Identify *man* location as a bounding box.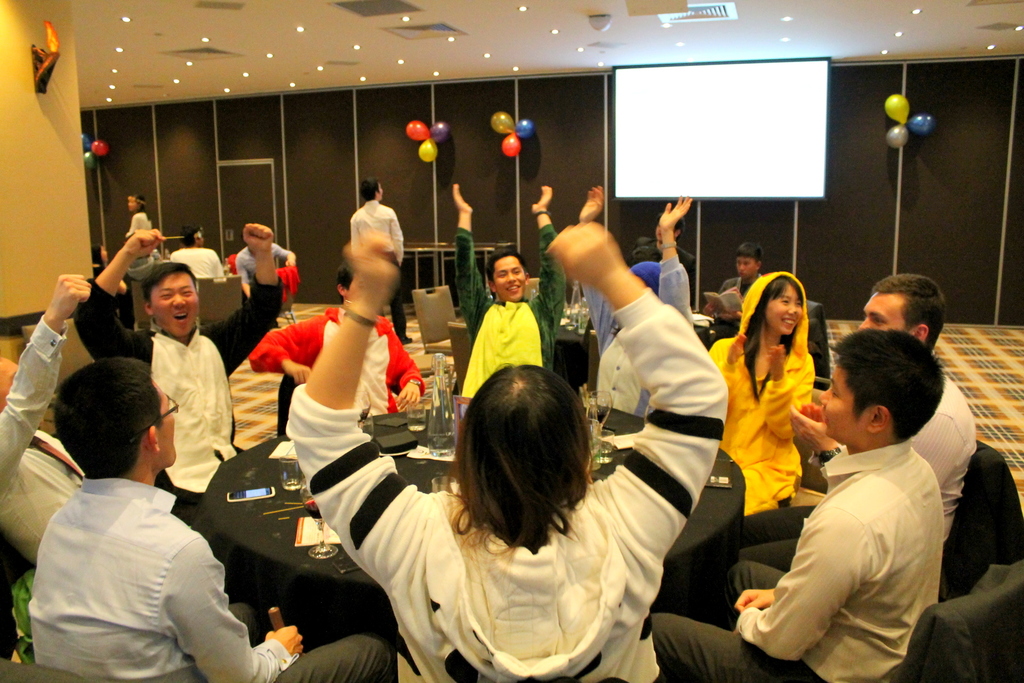
(x1=168, y1=225, x2=226, y2=282).
